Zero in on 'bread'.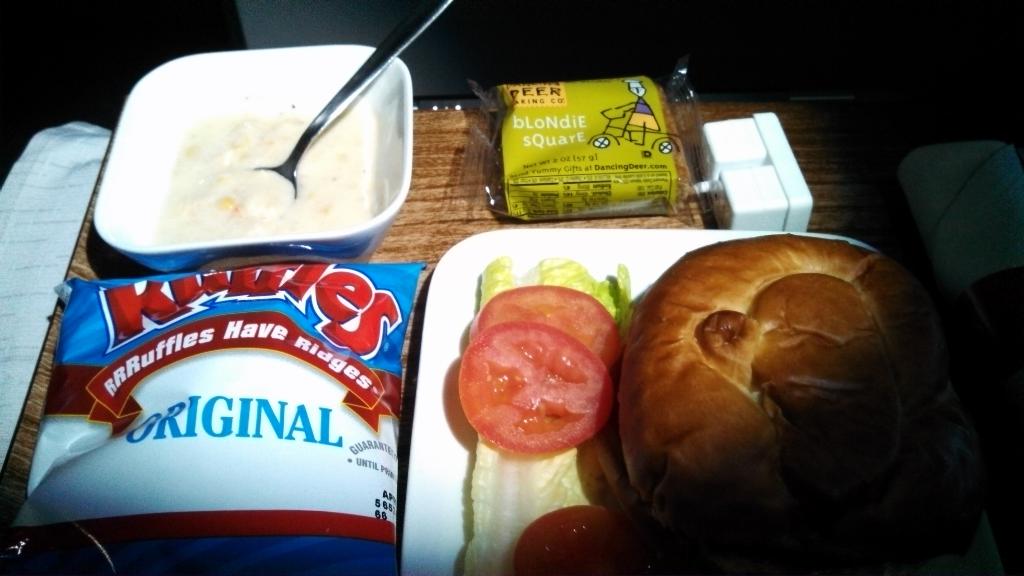
Zeroed in: {"x1": 563, "y1": 236, "x2": 1012, "y2": 568}.
